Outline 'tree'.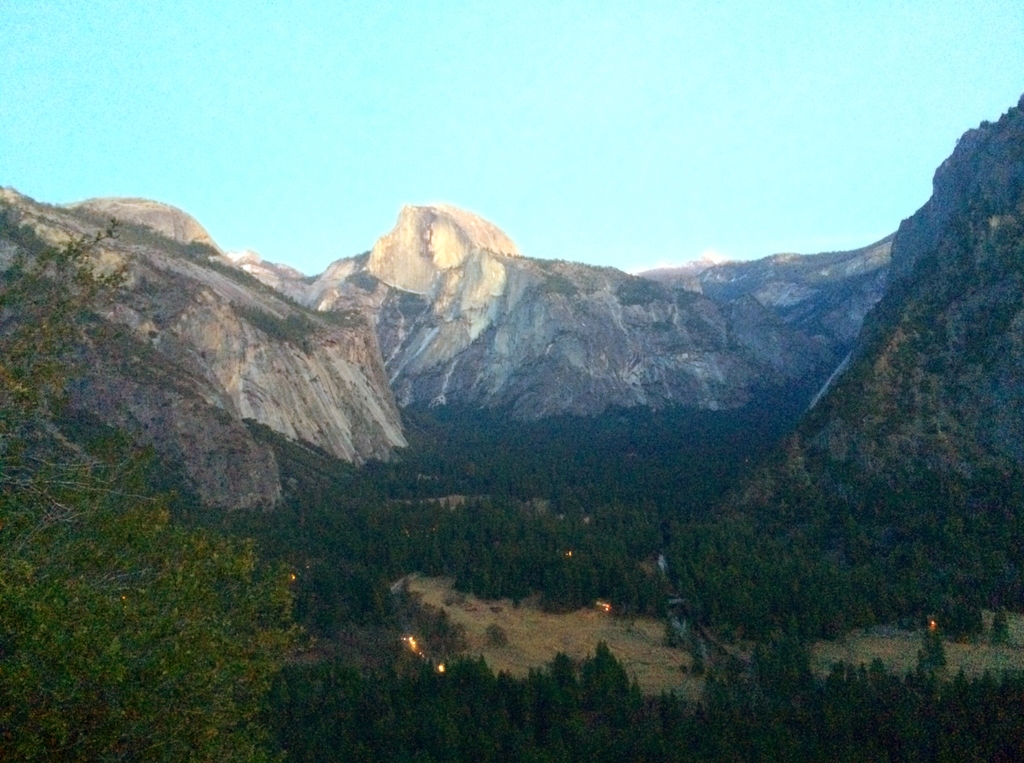
Outline: Rect(793, 536, 838, 643).
